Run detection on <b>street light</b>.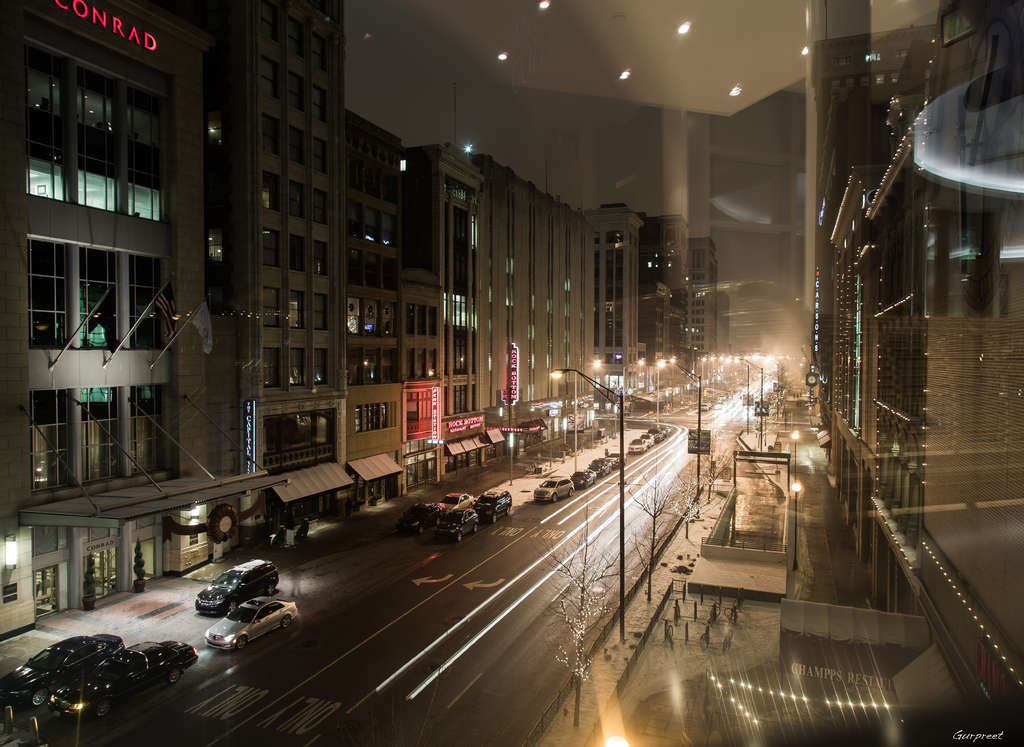
Result: 669,355,705,515.
